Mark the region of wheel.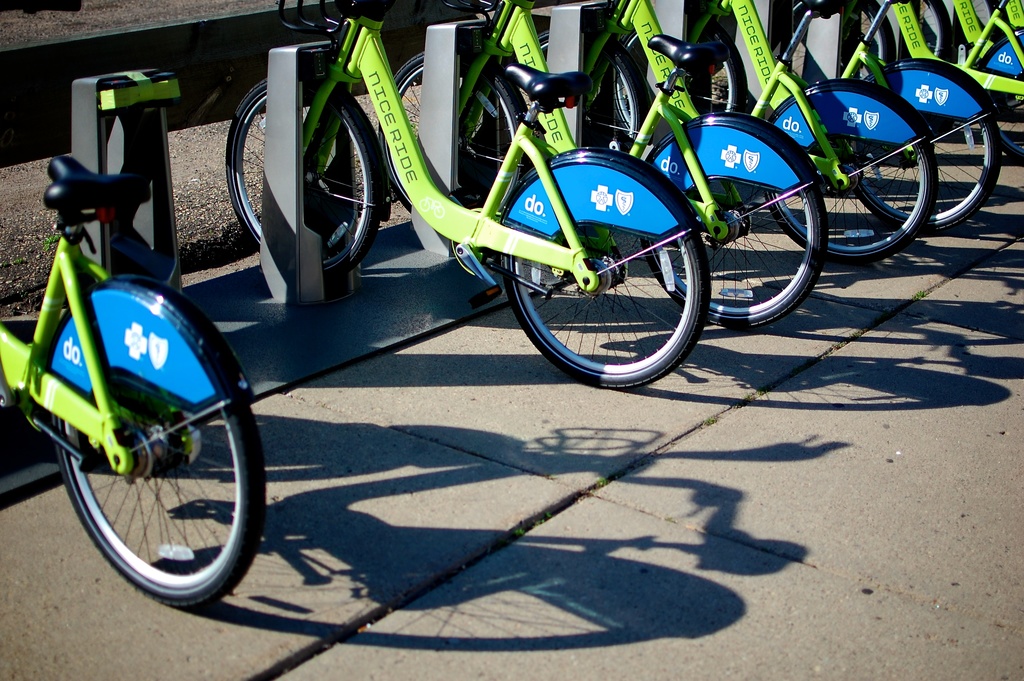
Region: (972, 0, 1002, 38).
